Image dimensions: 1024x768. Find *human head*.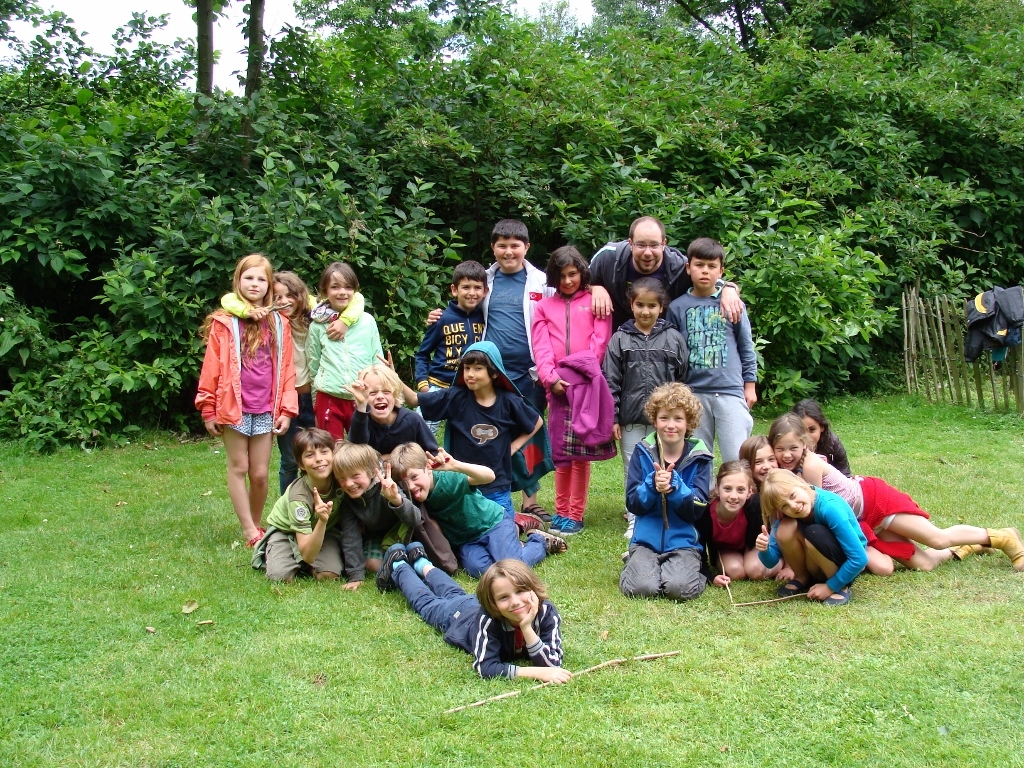
crop(333, 442, 377, 501).
